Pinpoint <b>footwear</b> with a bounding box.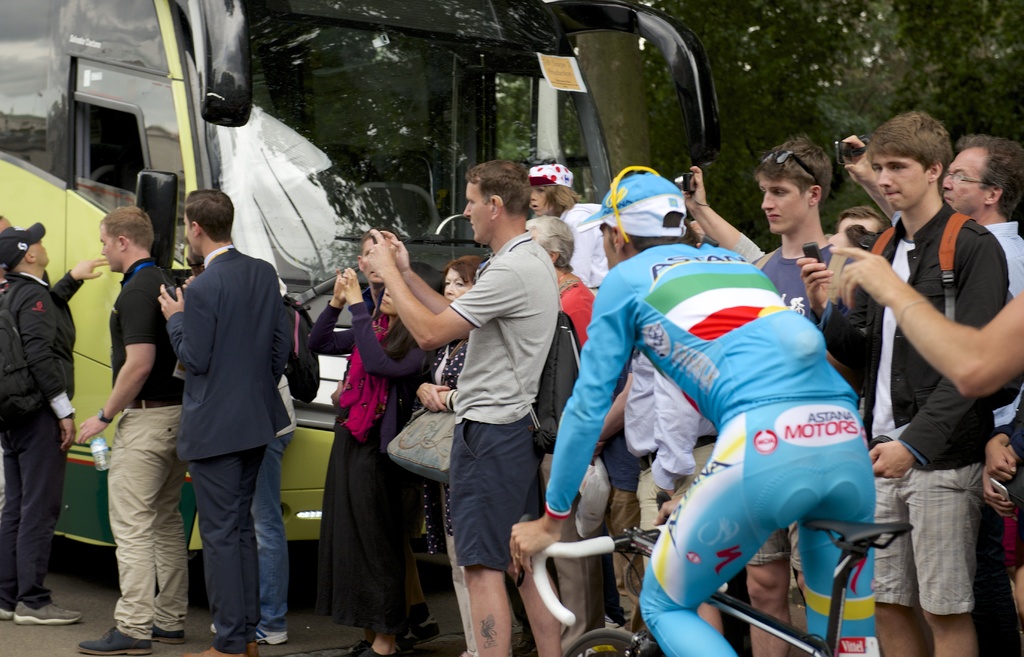
crop(207, 625, 292, 646).
